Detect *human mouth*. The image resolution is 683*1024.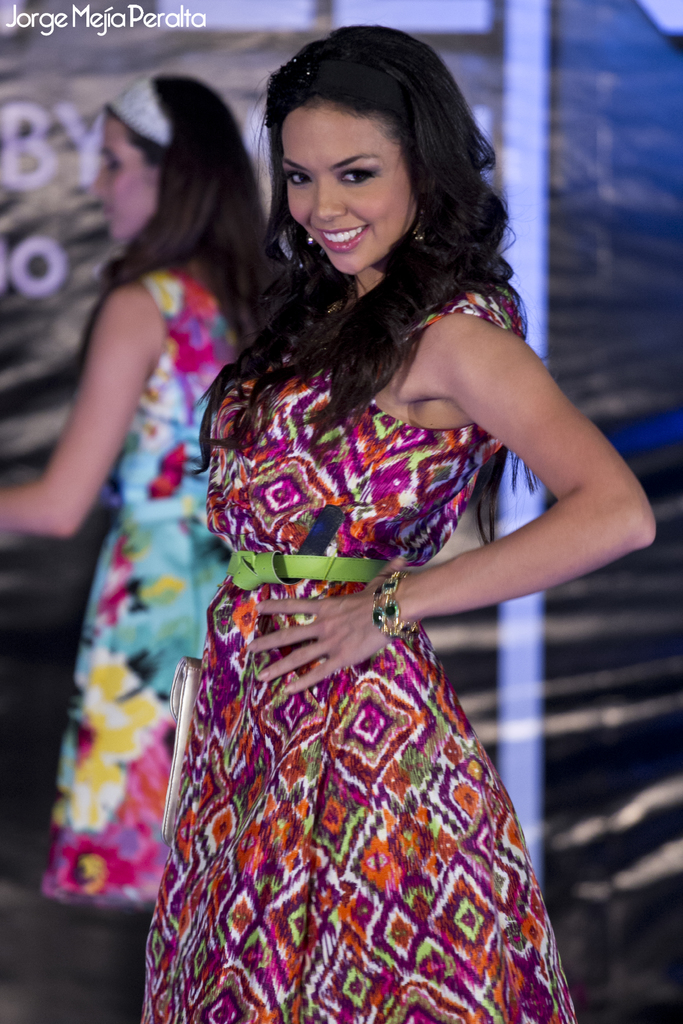
[left=315, top=220, right=371, bottom=255].
